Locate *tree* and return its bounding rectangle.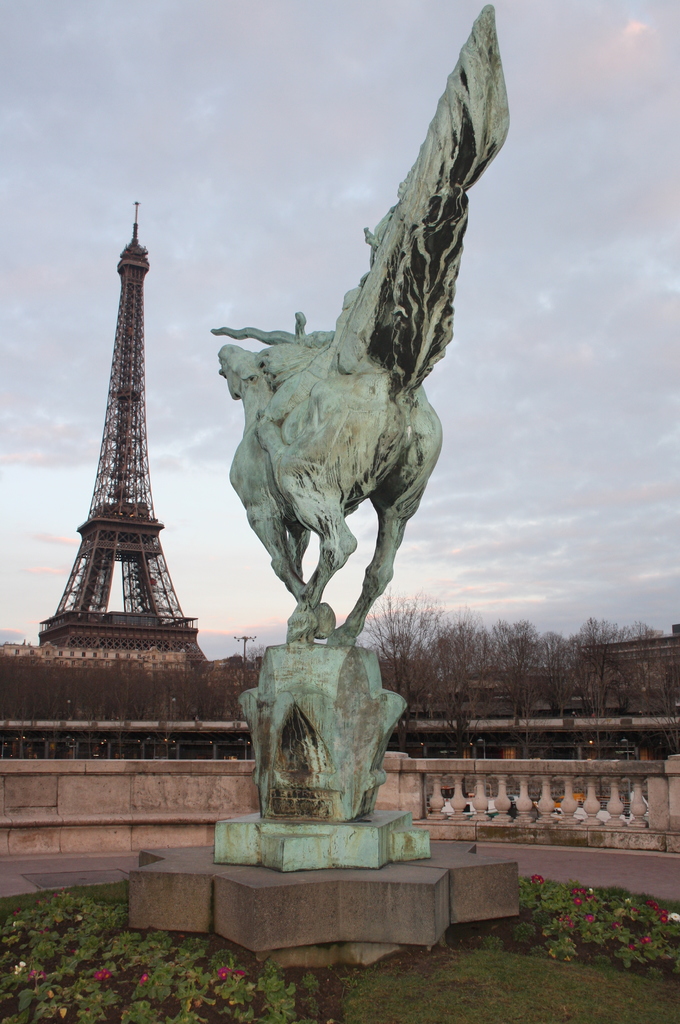
357/589/461/756.
